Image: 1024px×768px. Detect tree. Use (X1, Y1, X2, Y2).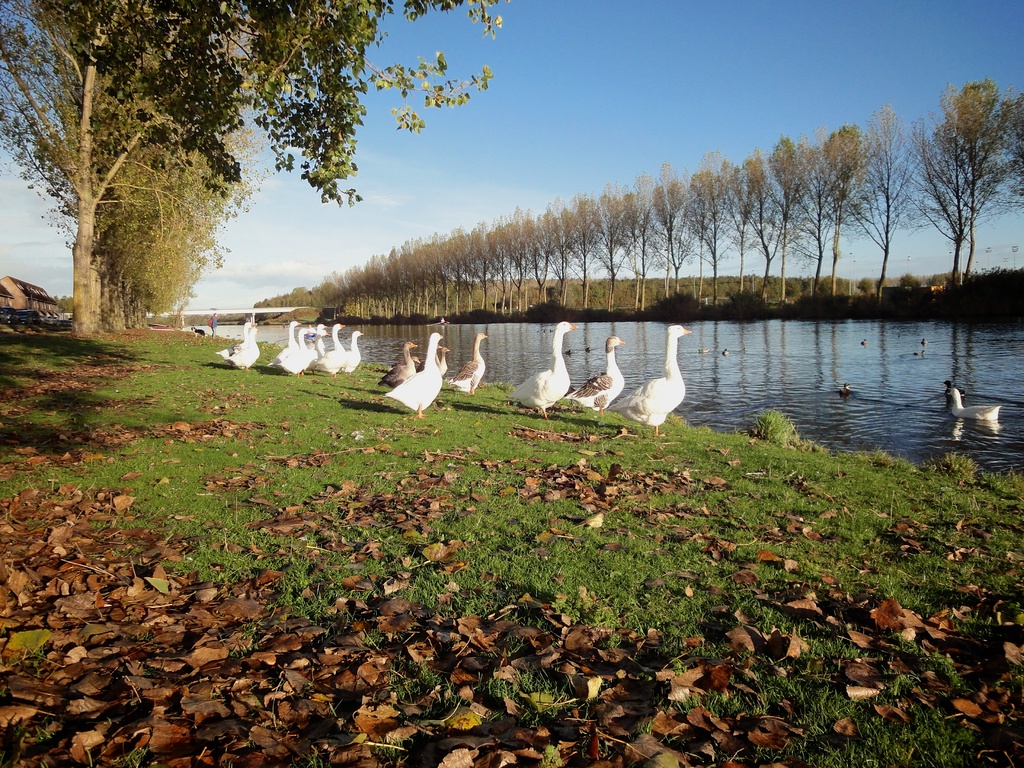
(906, 84, 1023, 296).
